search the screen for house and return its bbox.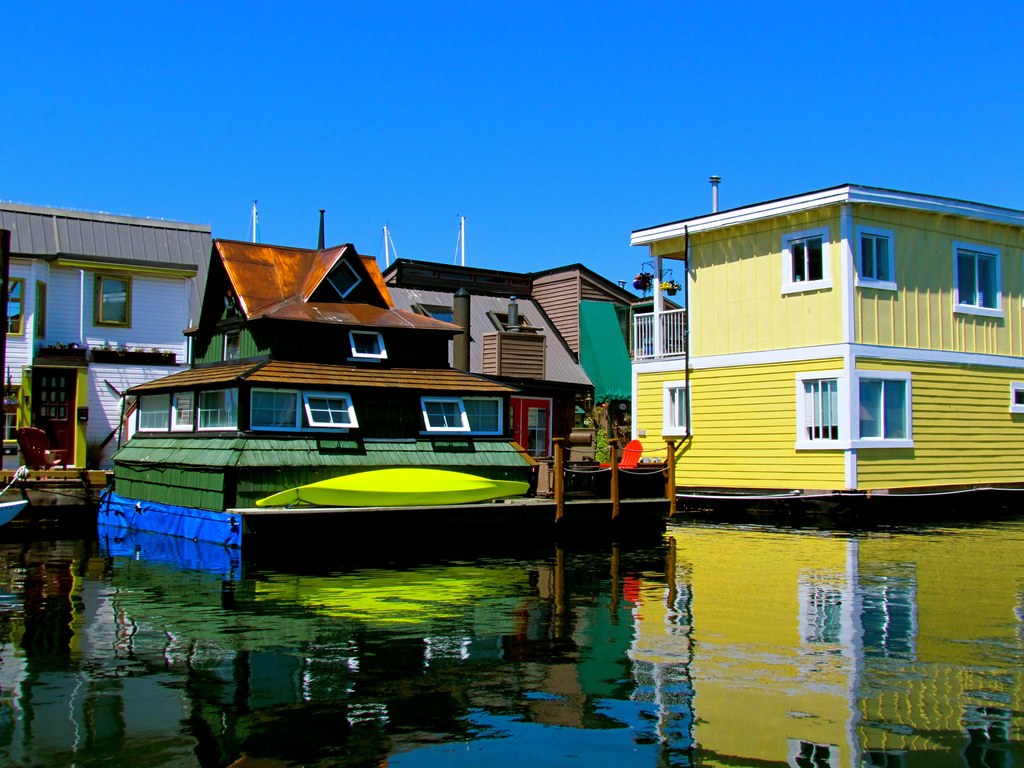
Found: pyautogui.locateOnScreen(0, 200, 215, 474).
